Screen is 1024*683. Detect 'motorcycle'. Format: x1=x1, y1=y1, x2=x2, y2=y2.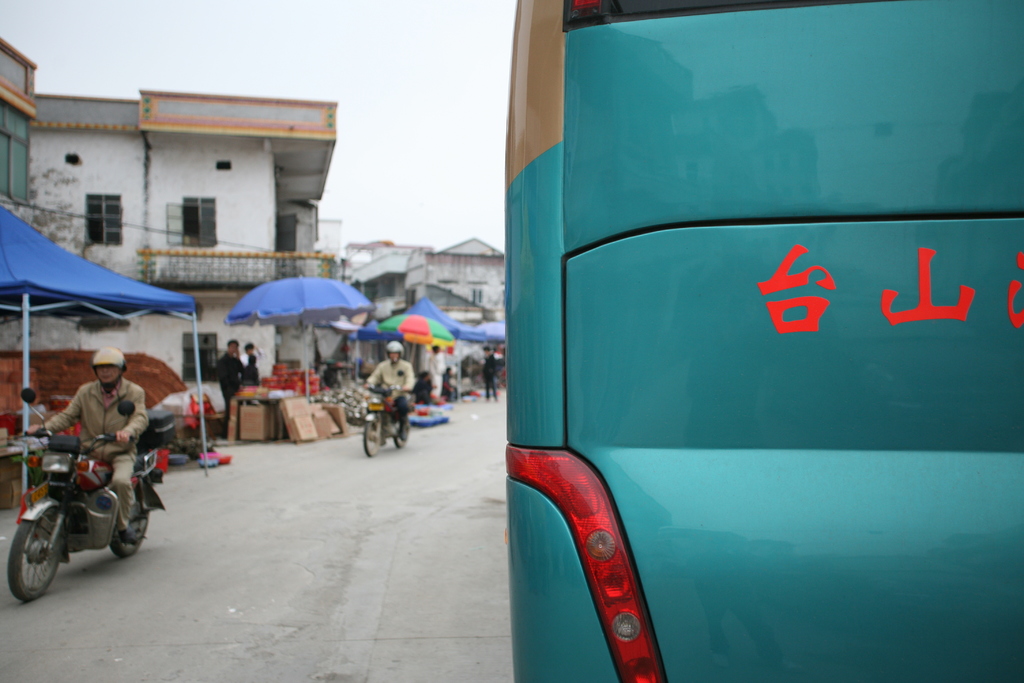
x1=6, y1=422, x2=157, y2=600.
